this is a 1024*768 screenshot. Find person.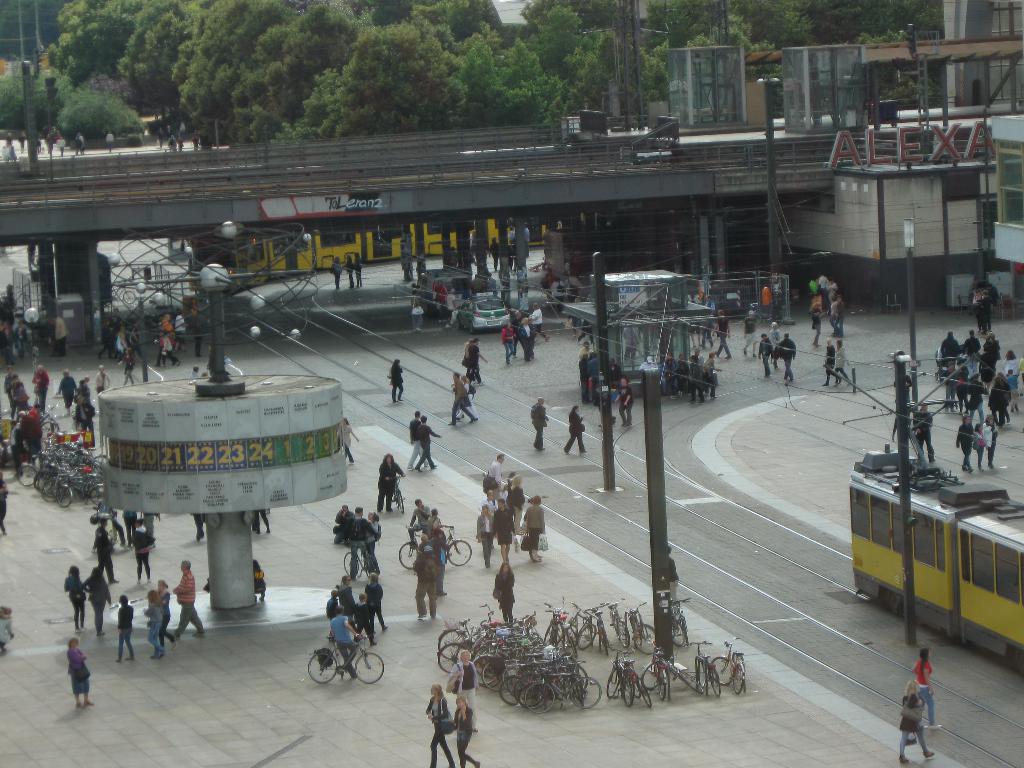
Bounding box: [left=452, top=698, right=479, bottom=767].
